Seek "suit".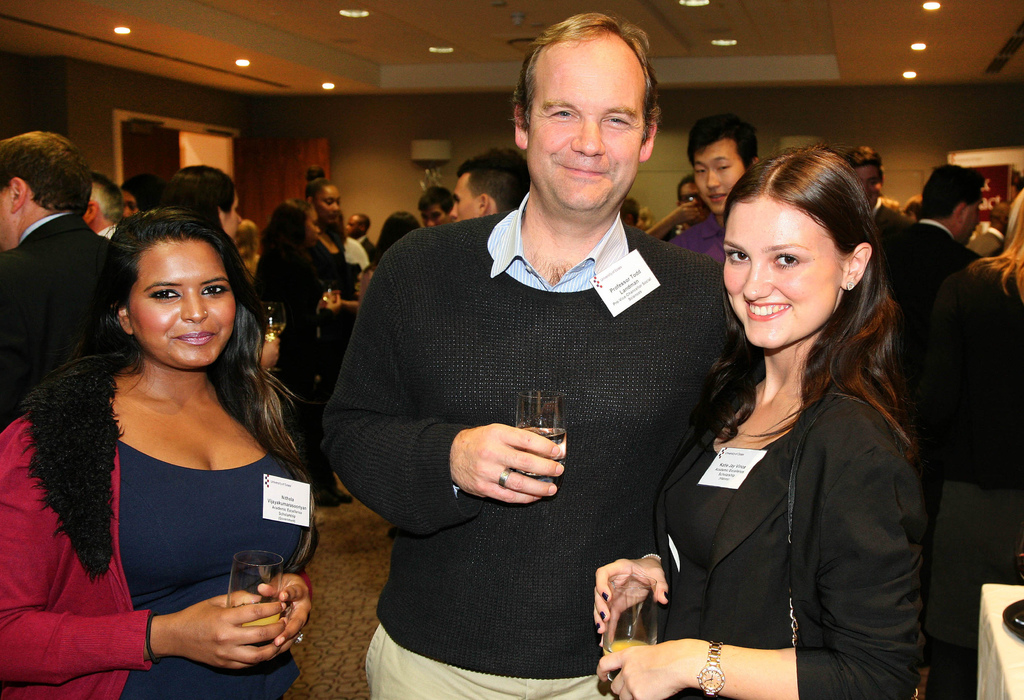
x1=863, y1=195, x2=900, y2=232.
